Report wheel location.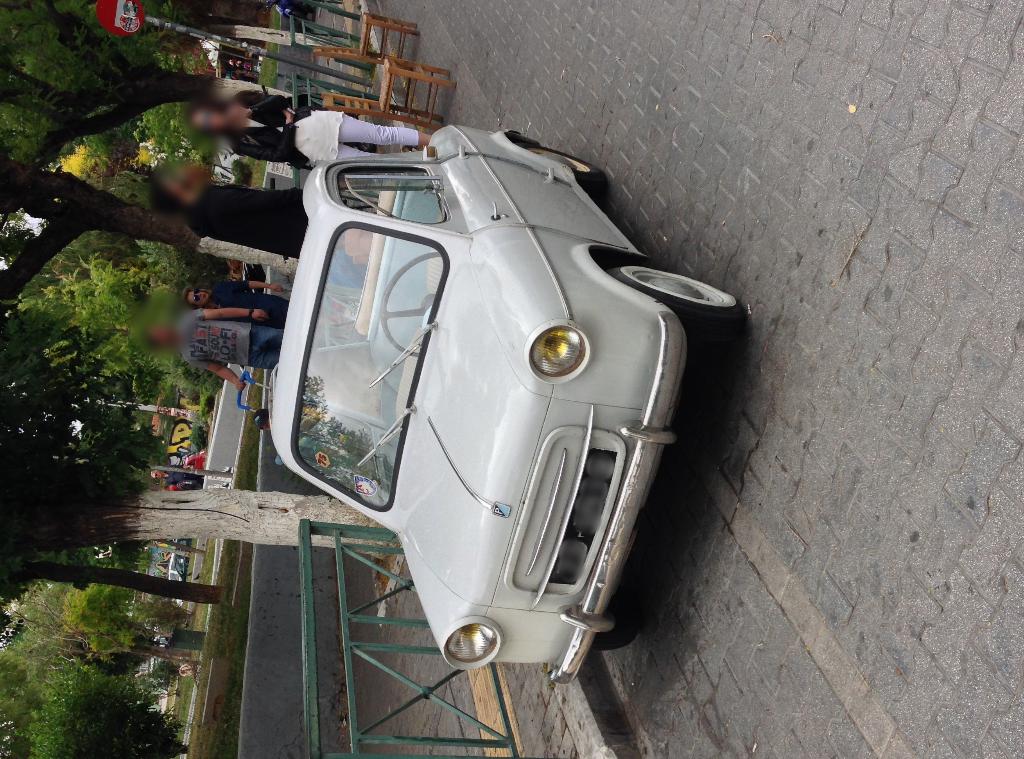
Report: {"x1": 378, "y1": 251, "x2": 447, "y2": 357}.
